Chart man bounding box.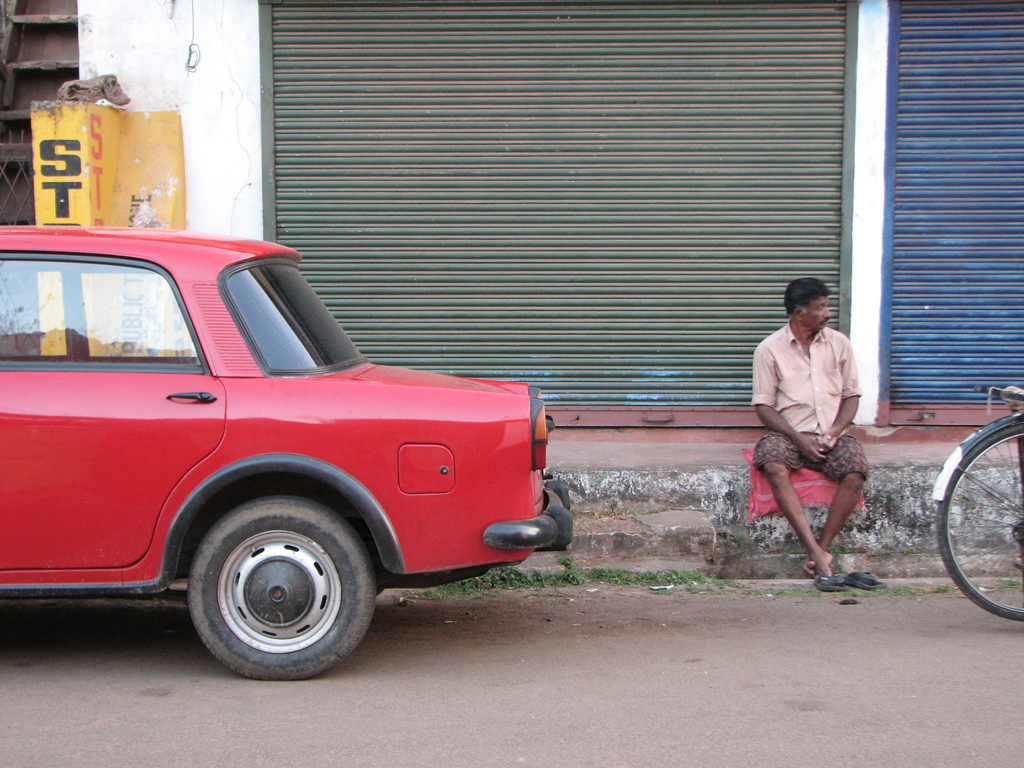
Charted: 756/283/871/578.
